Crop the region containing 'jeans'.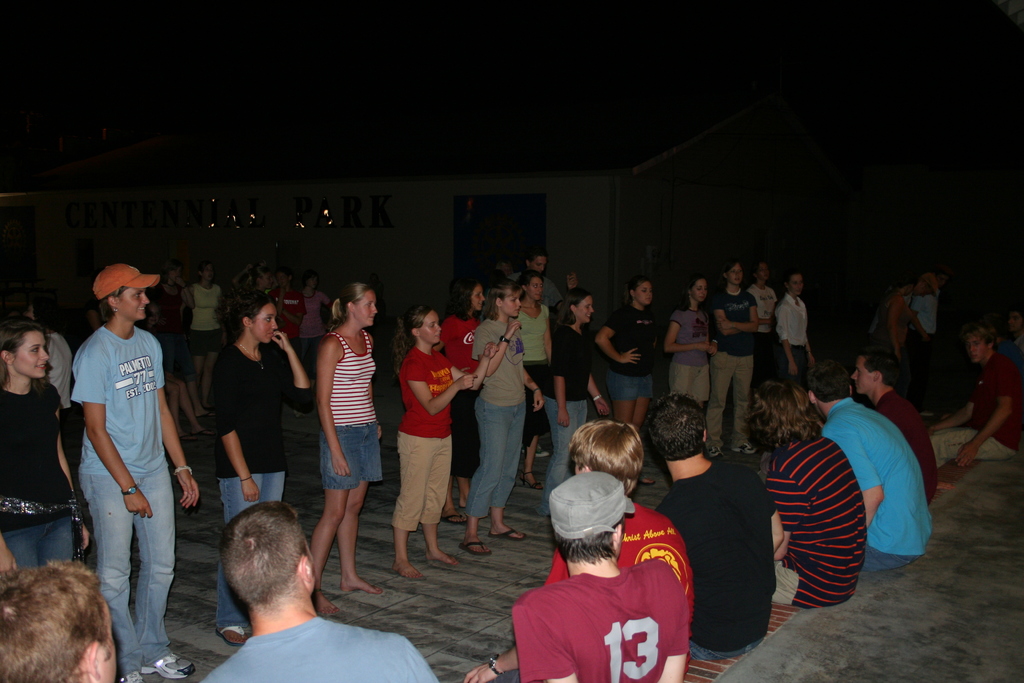
Crop region: [x1=217, y1=473, x2=283, y2=631].
